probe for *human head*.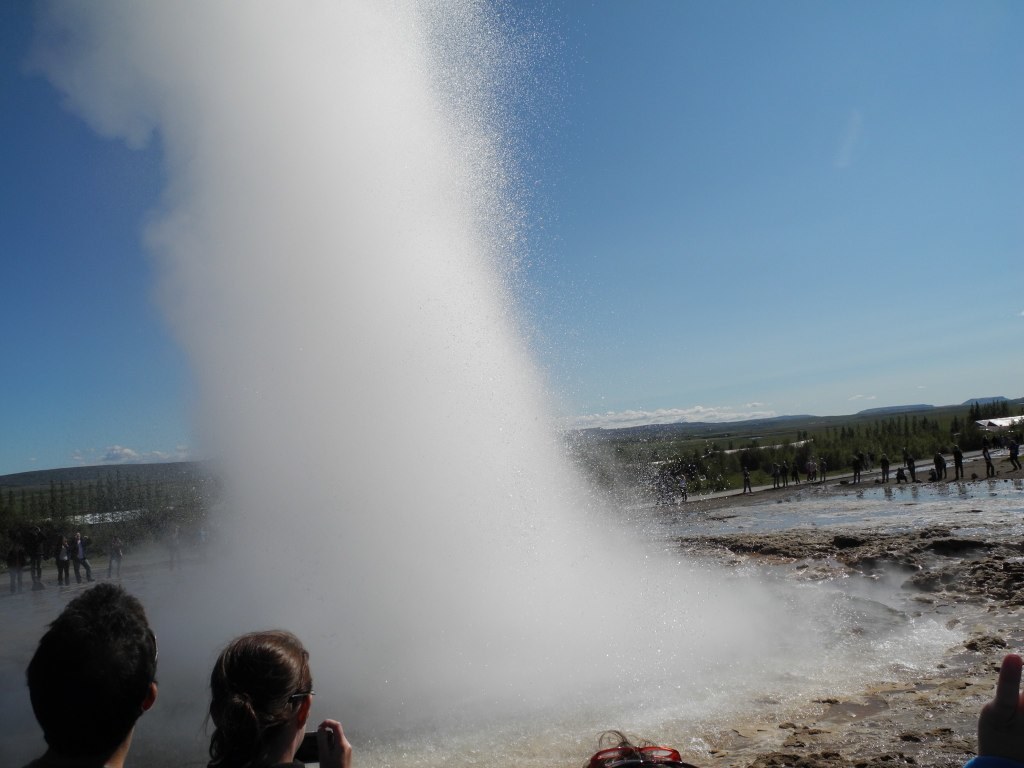
Probe result: region(200, 624, 310, 767).
